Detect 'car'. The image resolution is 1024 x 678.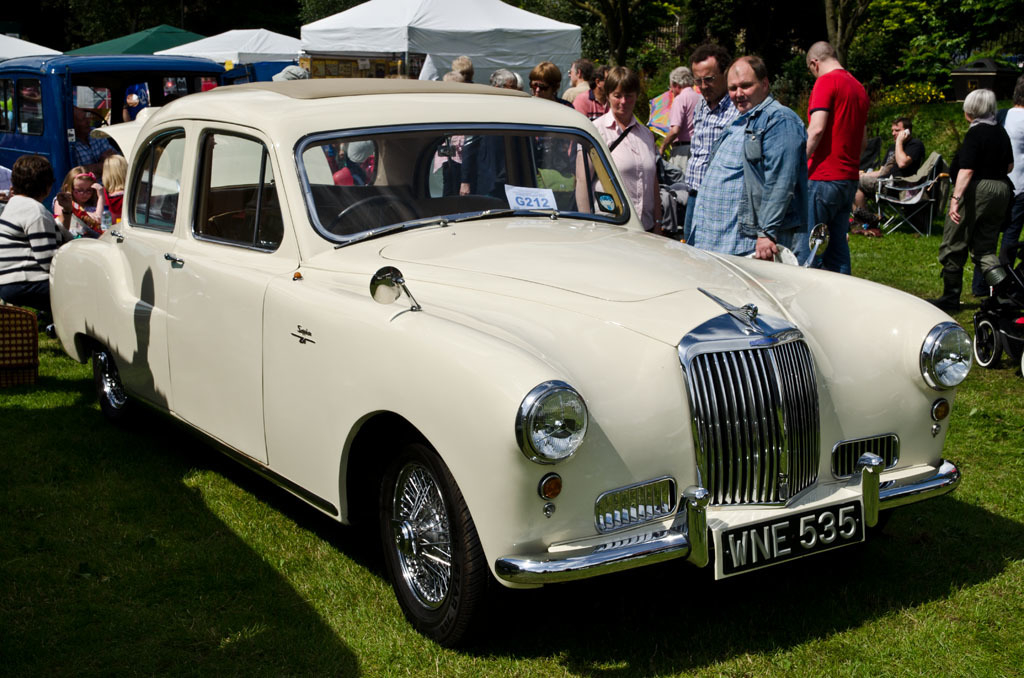
select_region(49, 77, 975, 653).
